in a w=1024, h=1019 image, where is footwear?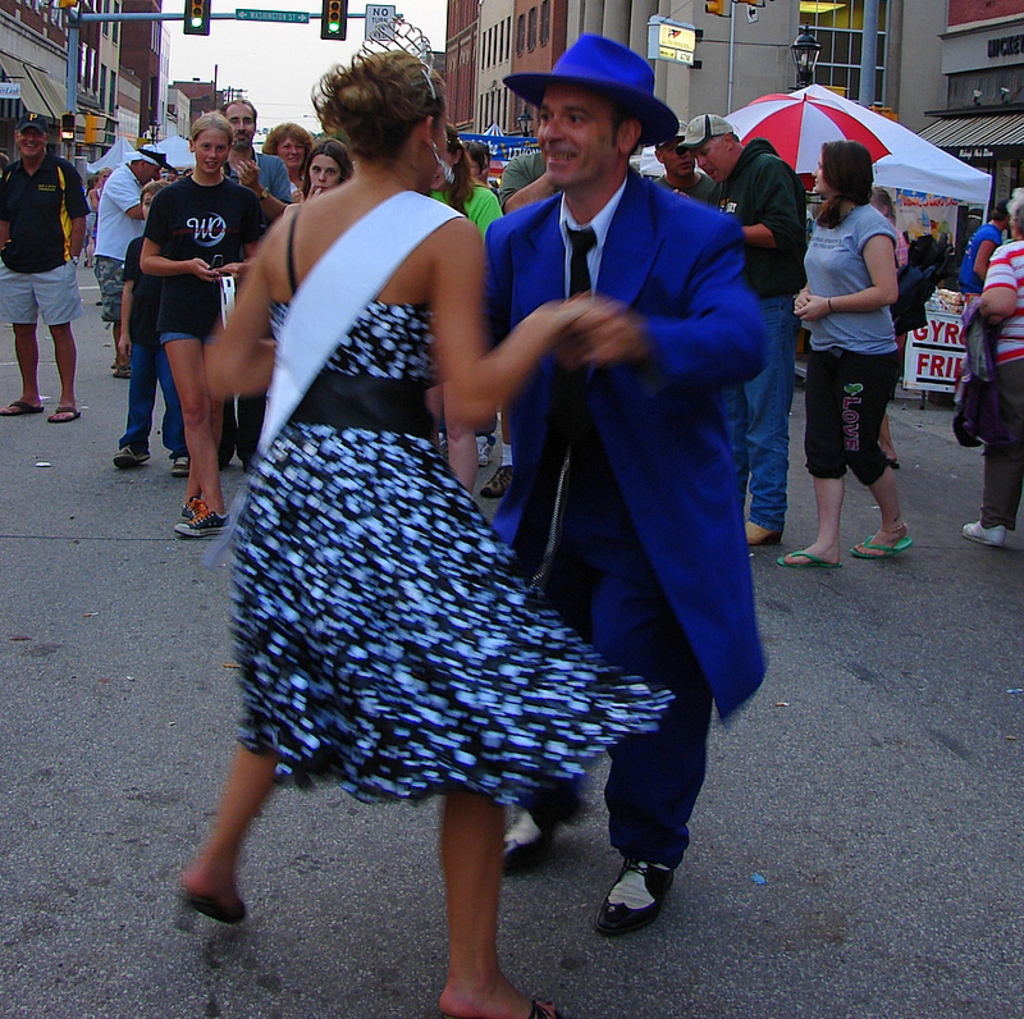
(502,813,554,867).
